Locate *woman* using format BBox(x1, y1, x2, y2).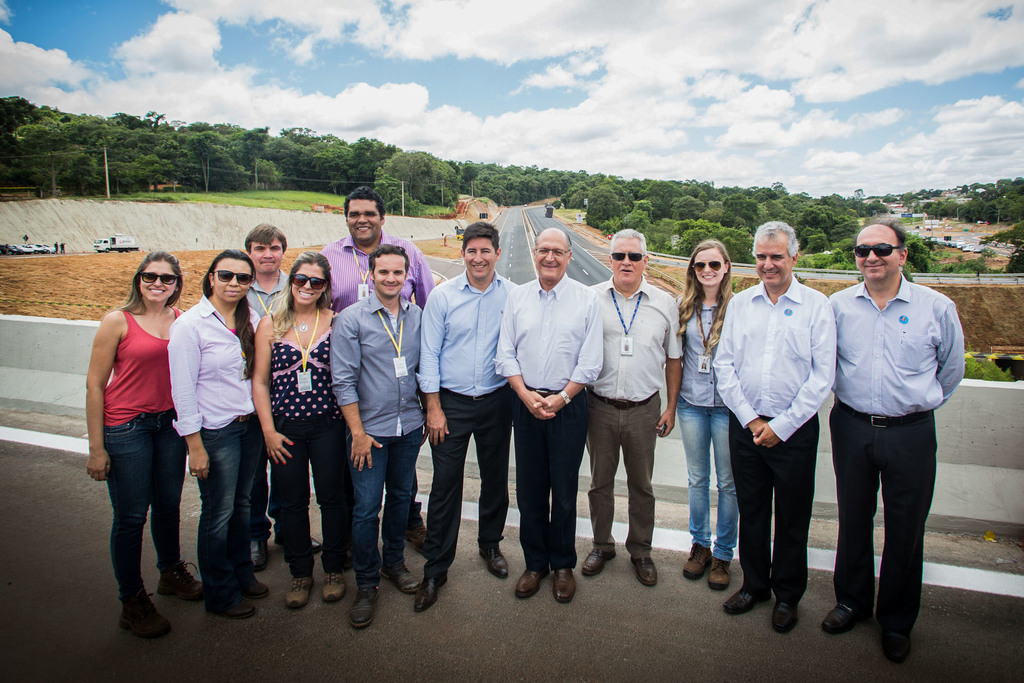
BBox(84, 247, 193, 646).
